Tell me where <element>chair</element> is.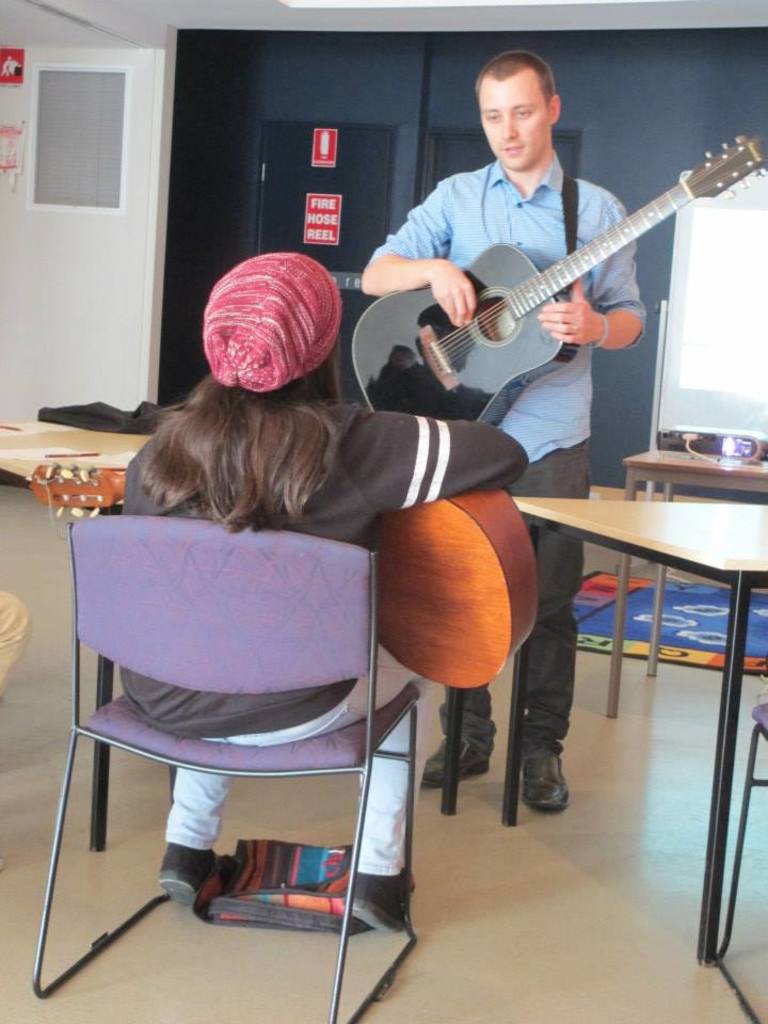
<element>chair</element> is at <bbox>711, 693, 767, 953</bbox>.
